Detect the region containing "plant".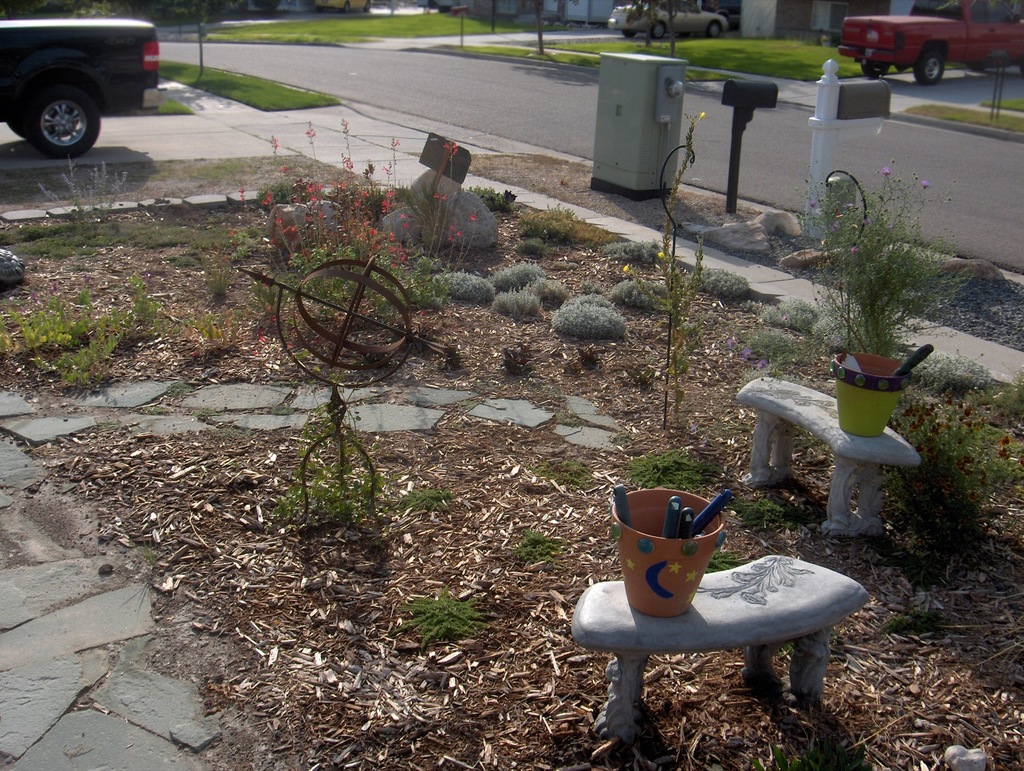
region(653, 111, 692, 436).
